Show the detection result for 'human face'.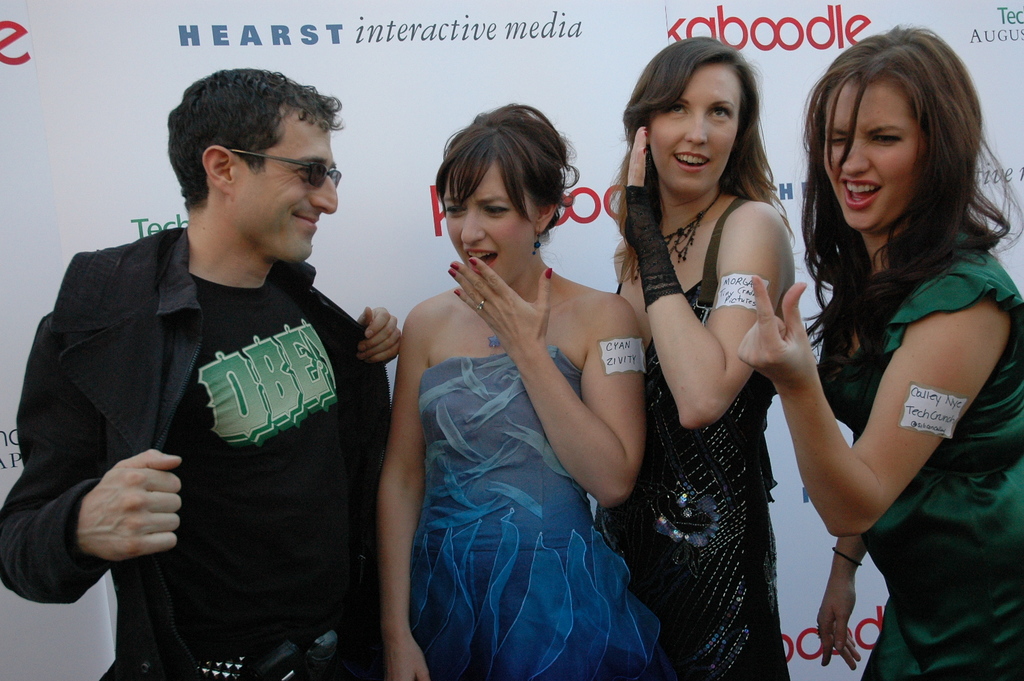
bbox(230, 125, 338, 261).
